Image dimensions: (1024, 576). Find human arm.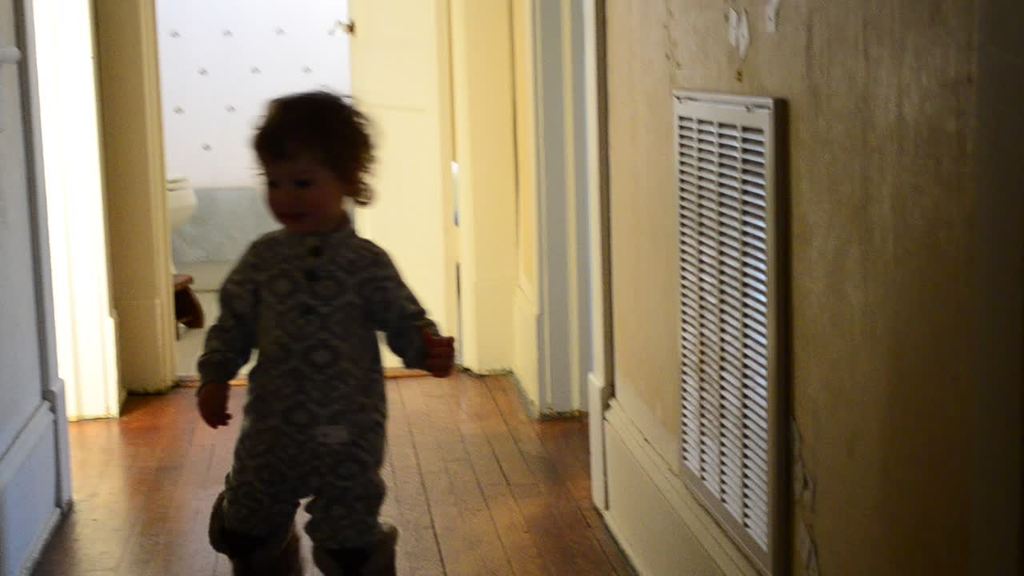
[x1=193, y1=243, x2=269, y2=434].
